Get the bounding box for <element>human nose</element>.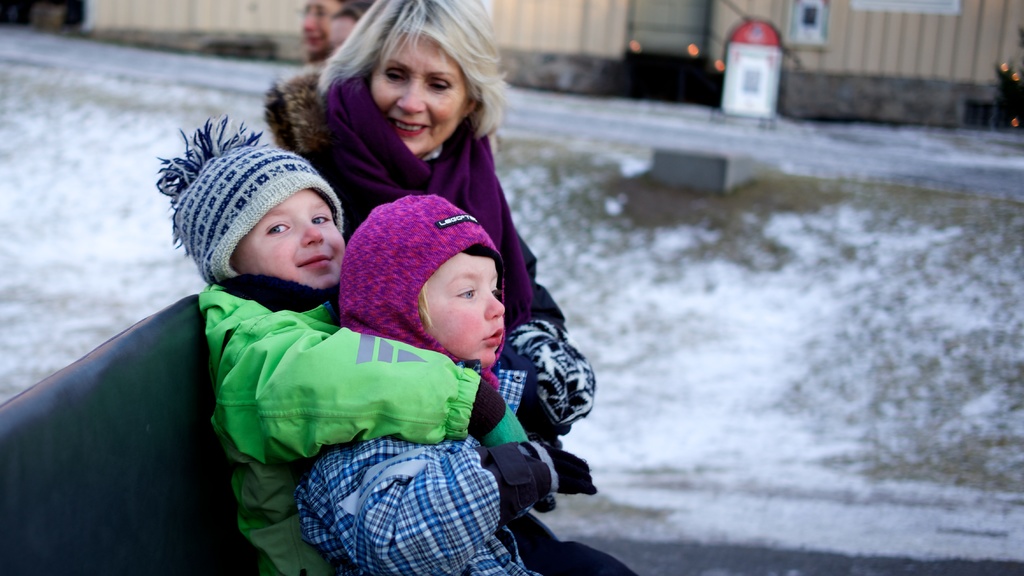
l=300, t=221, r=326, b=247.
